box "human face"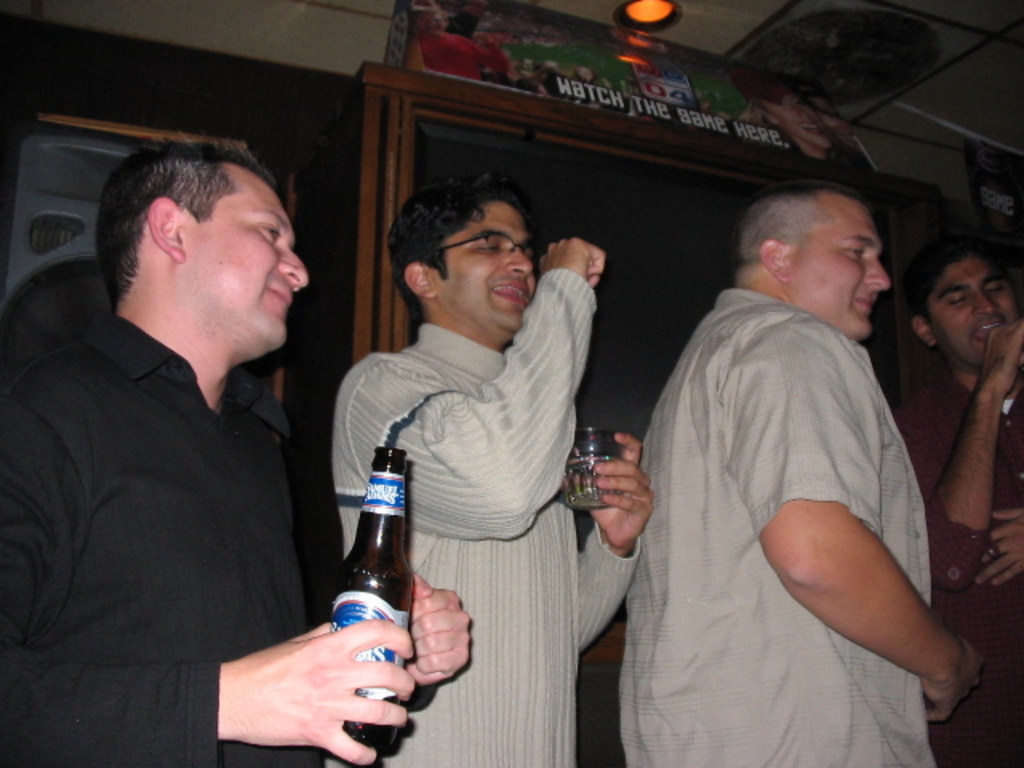
[x1=926, y1=258, x2=1022, y2=374]
